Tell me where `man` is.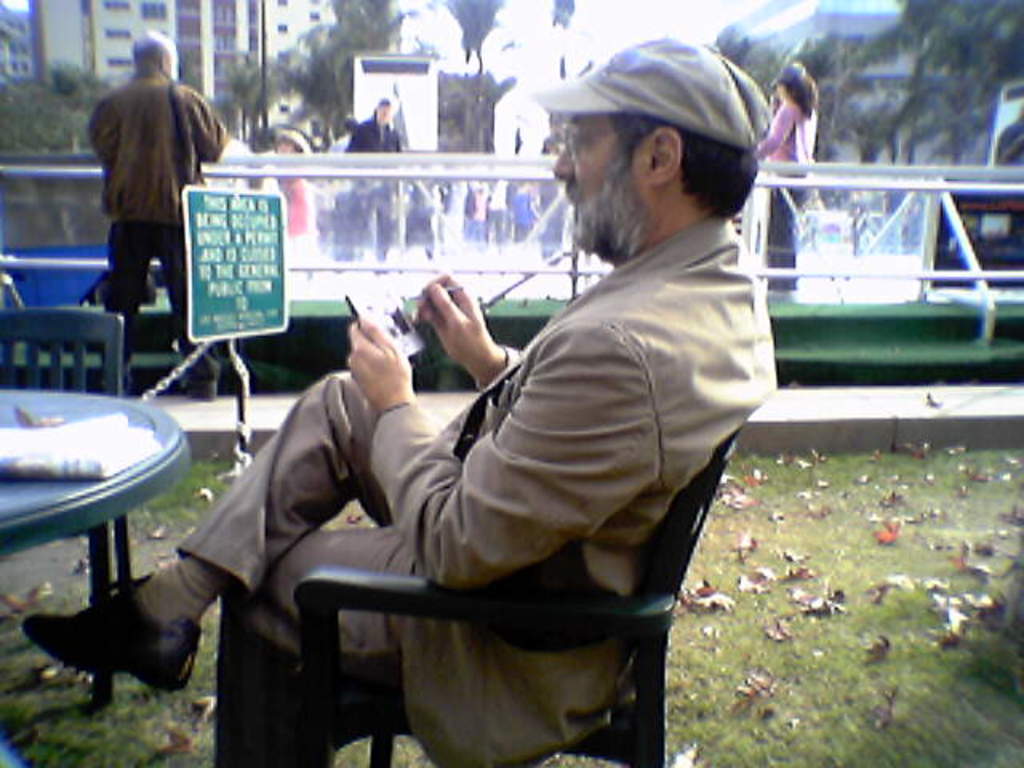
`man` is at [left=230, top=48, right=758, bottom=762].
